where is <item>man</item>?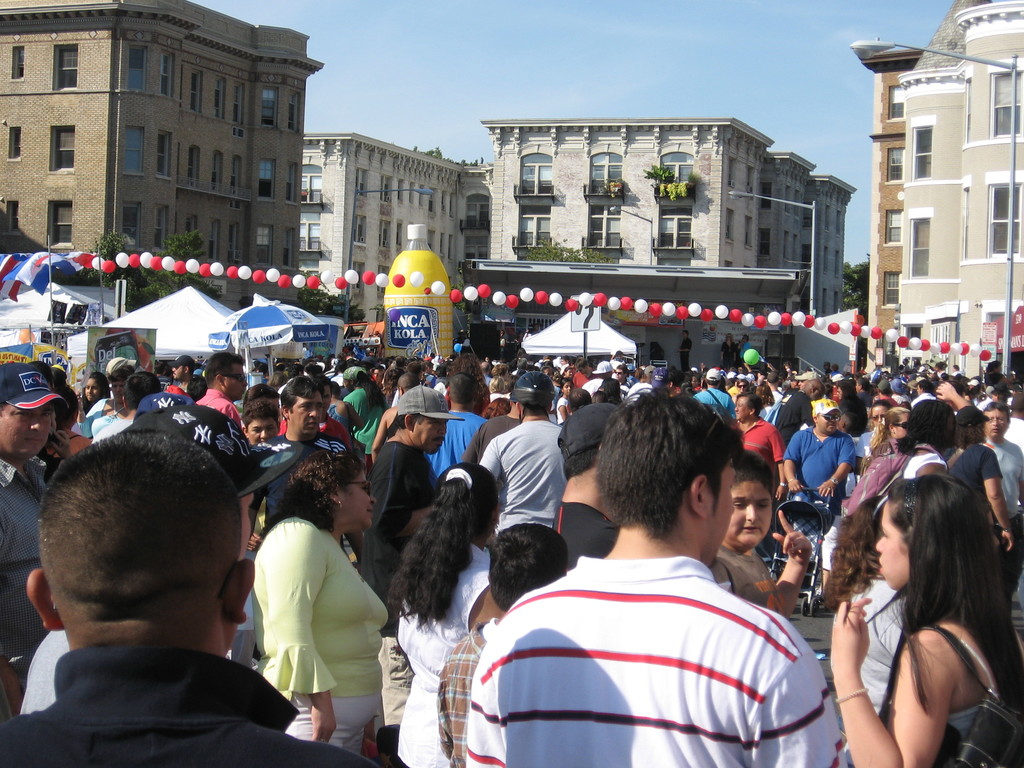
(left=0, top=348, right=1023, bottom=767).
